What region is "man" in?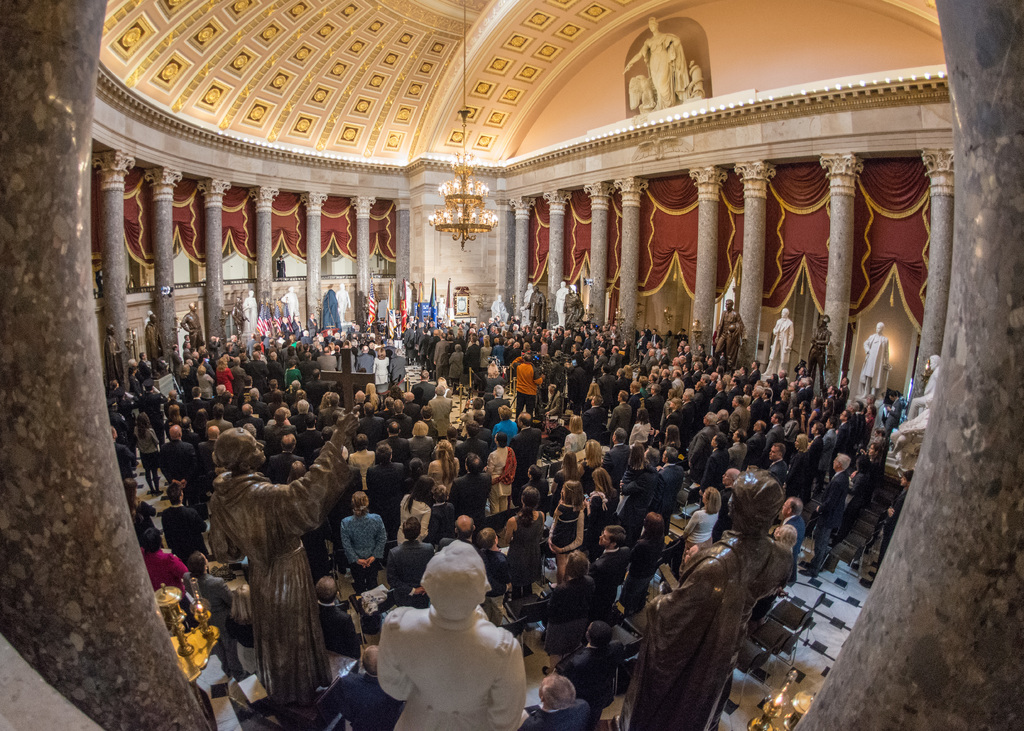
l=241, t=386, r=268, b=419.
